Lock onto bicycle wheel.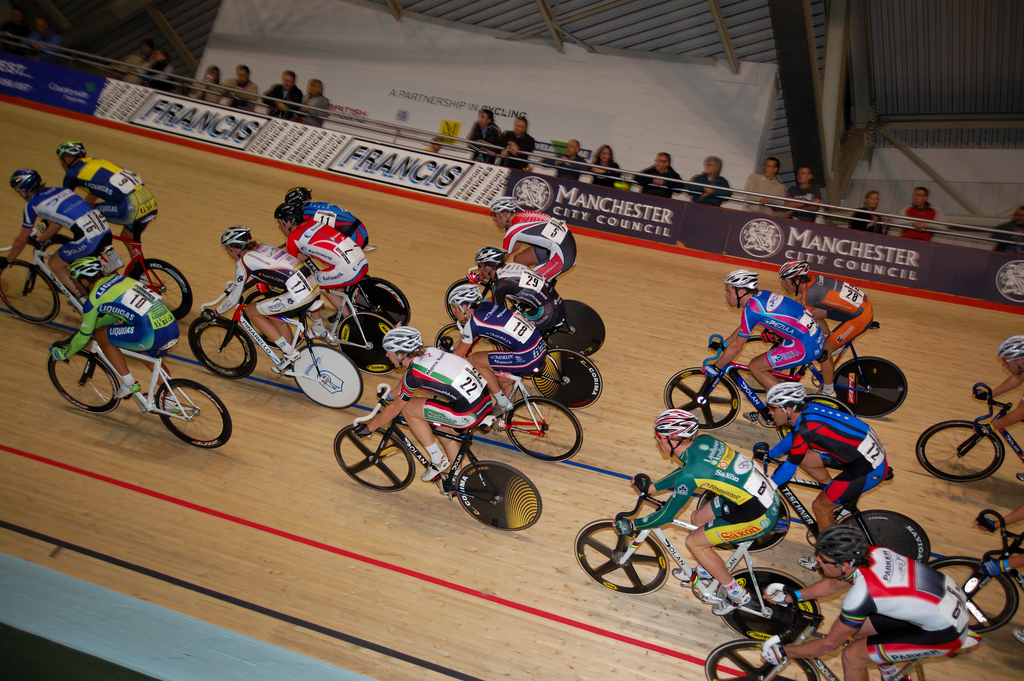
Locked: 572,513,673,595.
